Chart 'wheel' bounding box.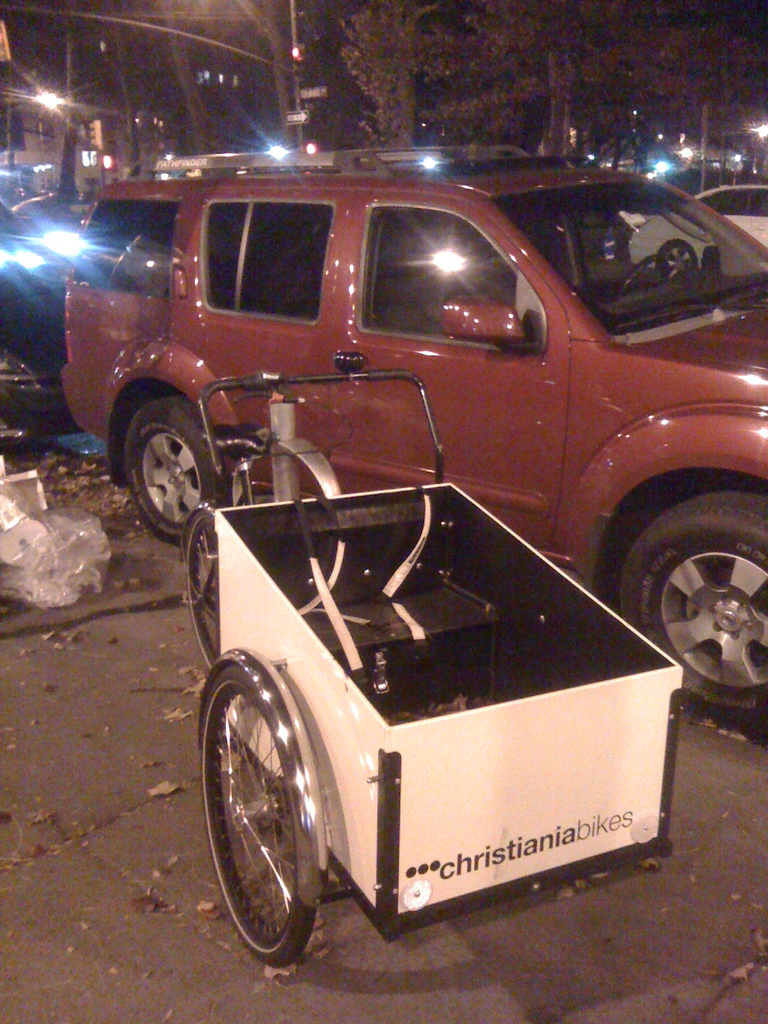
Charted: crop(659, 239, 700, 274).
